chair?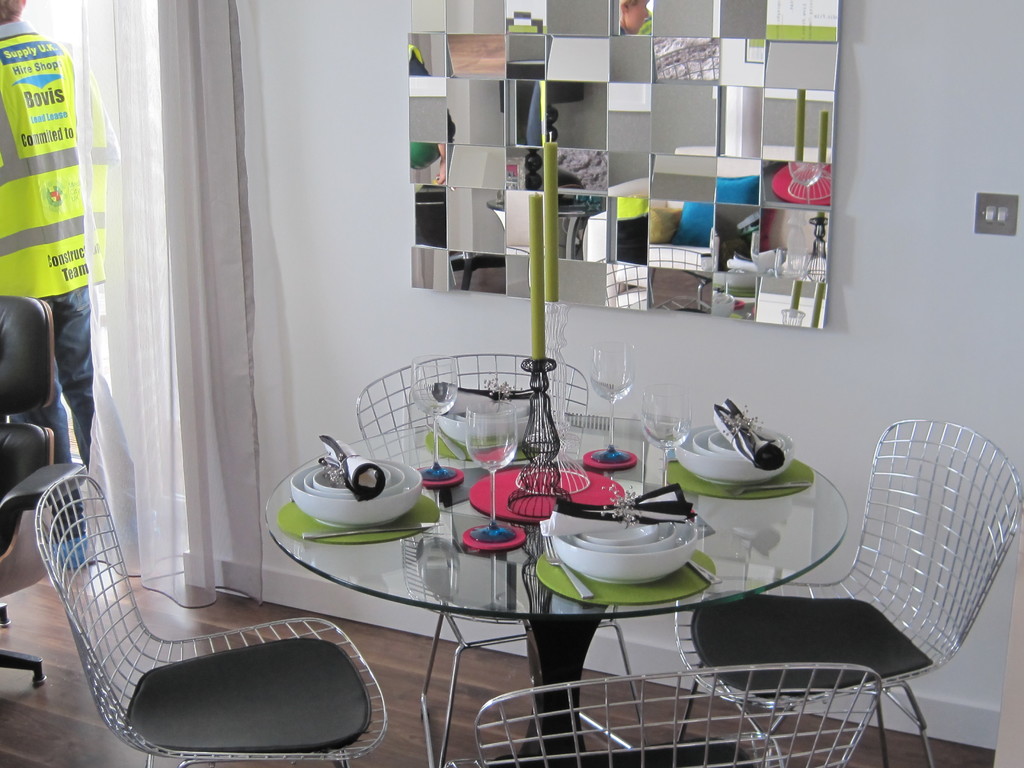
(352, 348, 651, 767)
